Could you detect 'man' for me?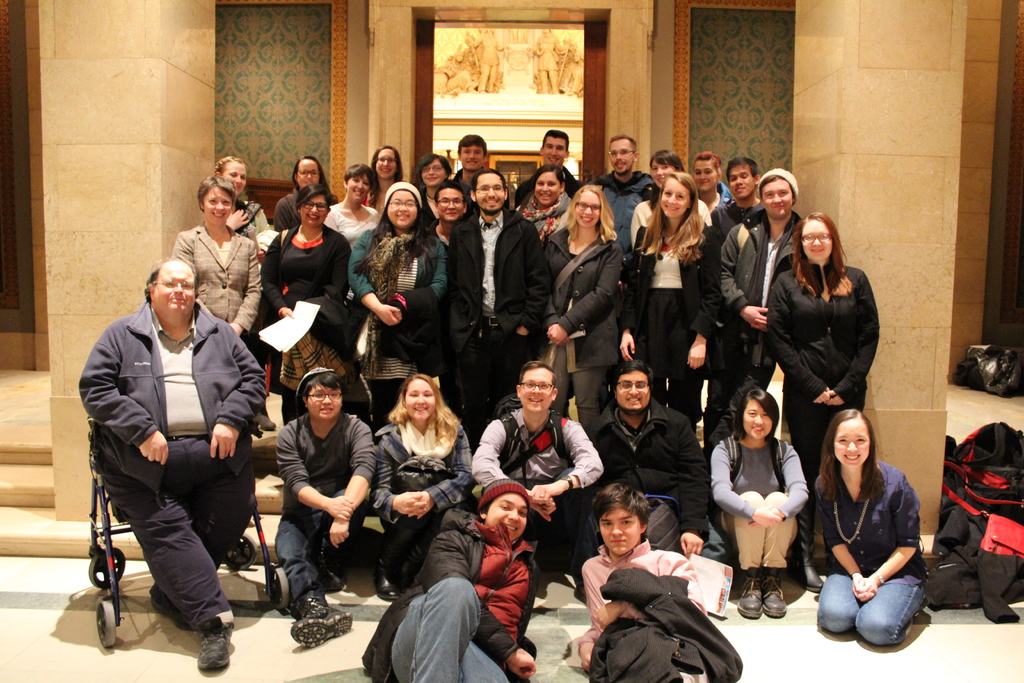
Detection result: [left=257, top=374, right=374, bottom=613].
